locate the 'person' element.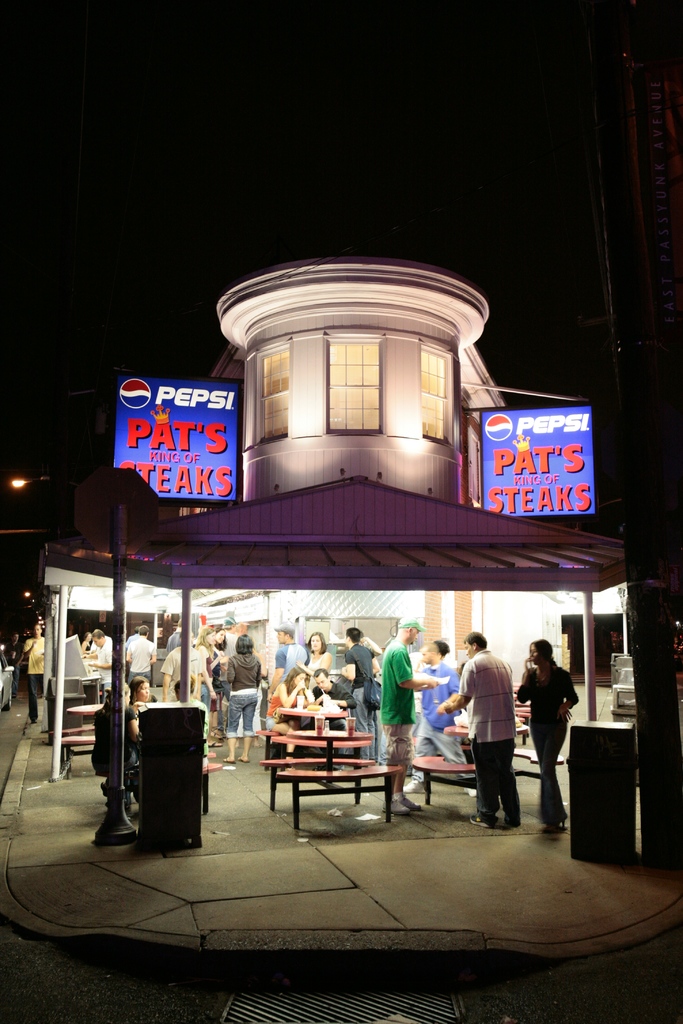
Element bbox: {"left": 93, "top": 685, "right": 138, "bottom": 808}.
